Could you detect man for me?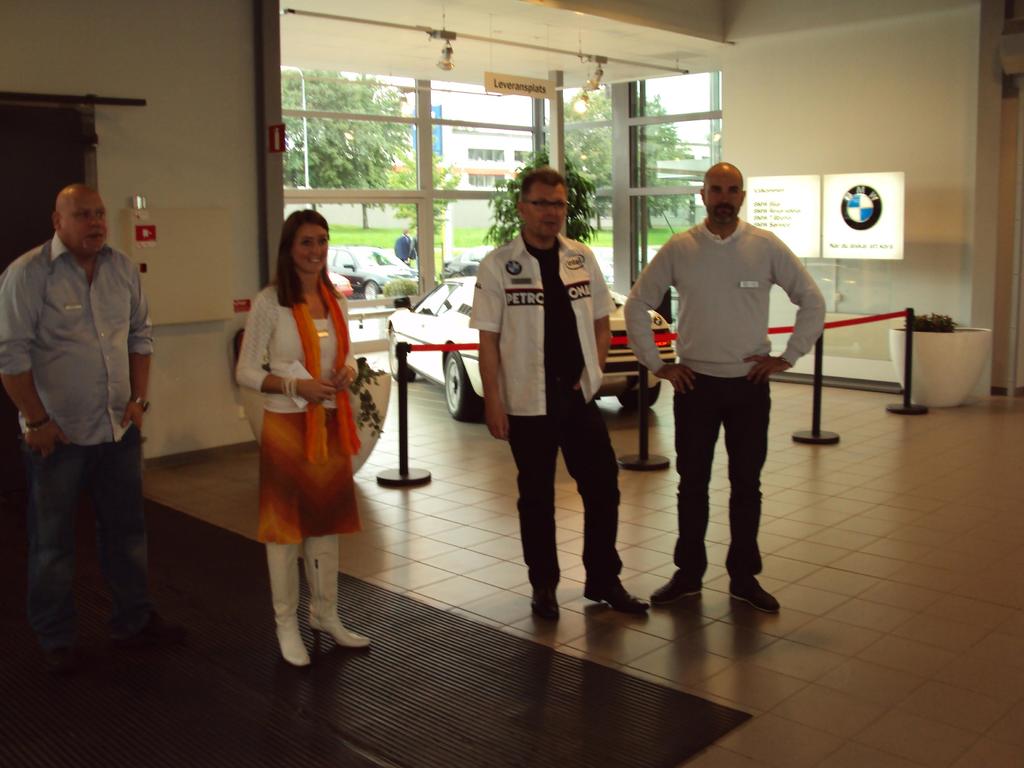
Detection result: (left=639, top=152, right=821, bottom=627).
